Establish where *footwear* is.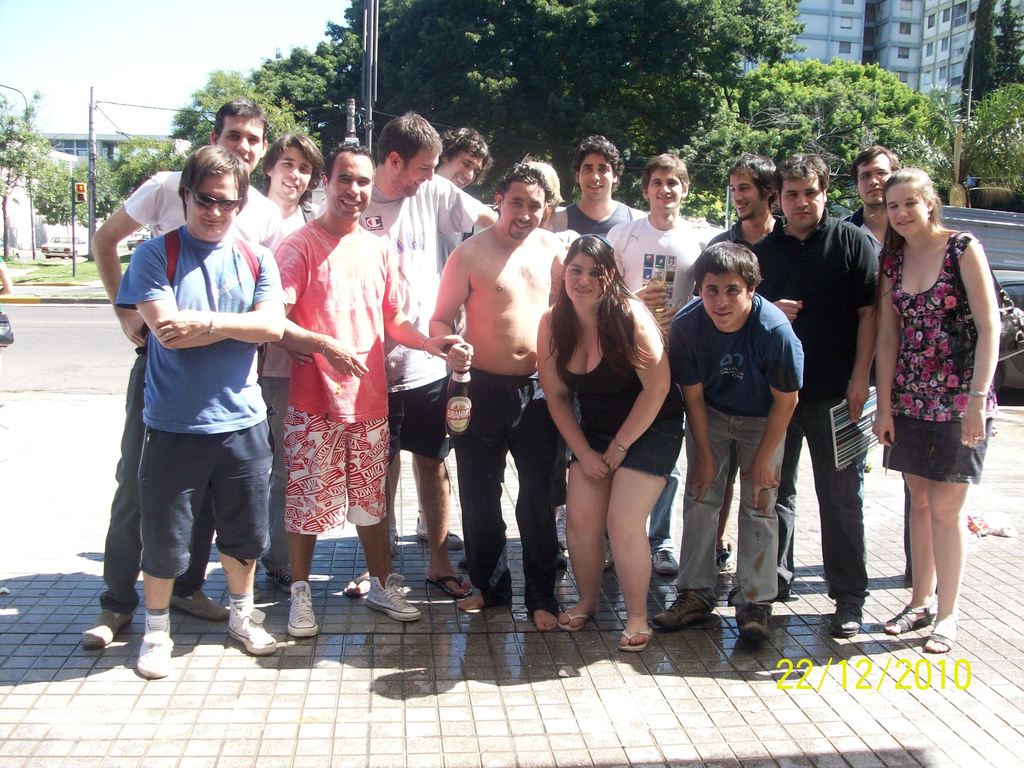
Established at bbox=(341, 577, 368, 597).
